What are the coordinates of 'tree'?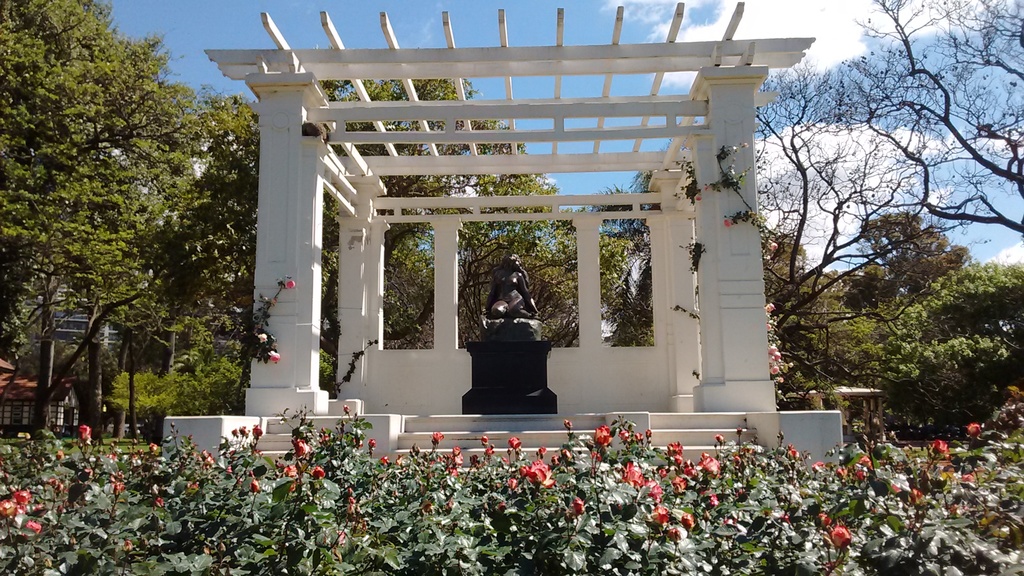
box=[834, 204, 970, 310].
